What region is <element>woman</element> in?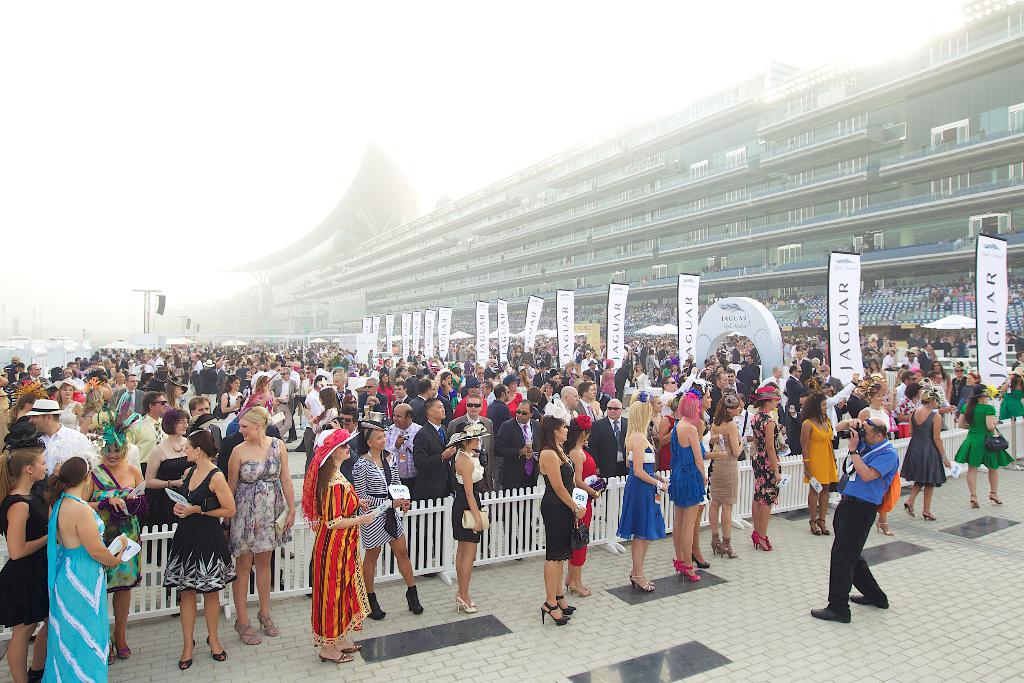
[x1=563, y1=410, x2=605, y2=598].
